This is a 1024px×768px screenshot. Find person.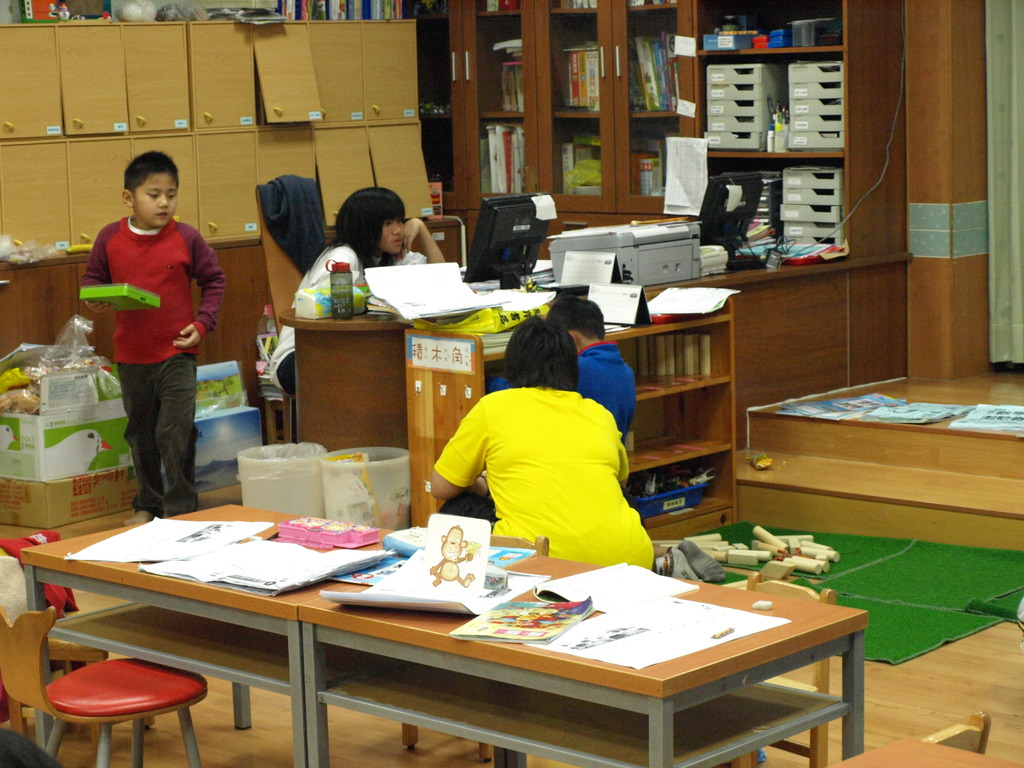
Bounding box: pyautogui.locateOnScreen(486, 291, 643, 454).
